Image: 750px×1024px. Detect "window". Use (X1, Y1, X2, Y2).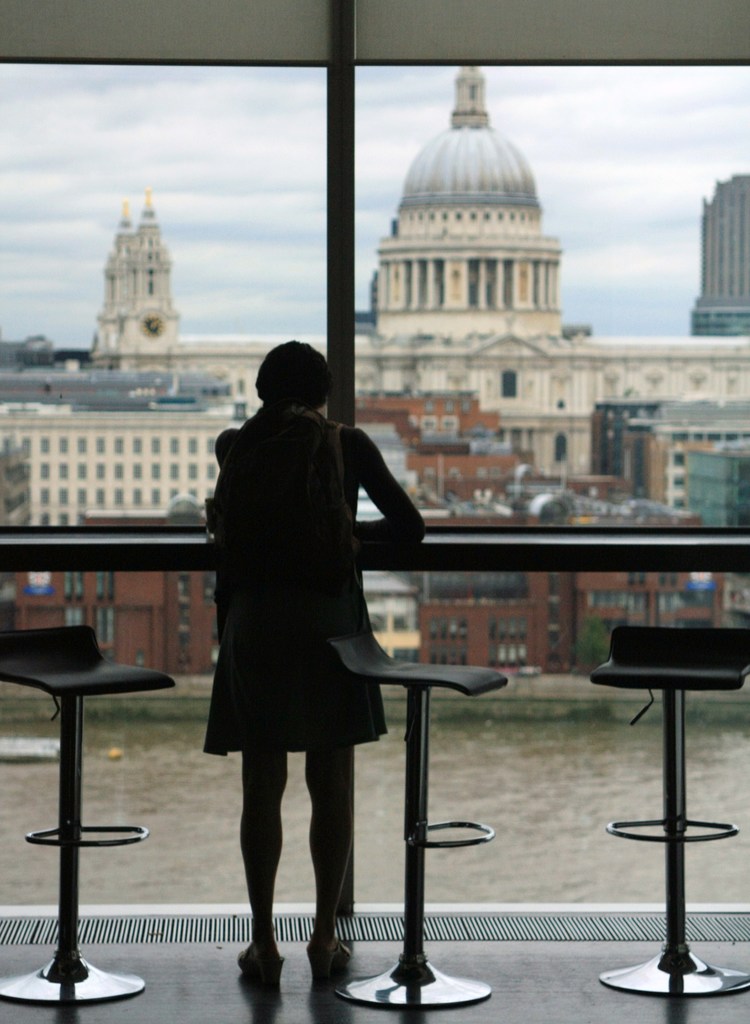
(500, 370, 518, 399).
